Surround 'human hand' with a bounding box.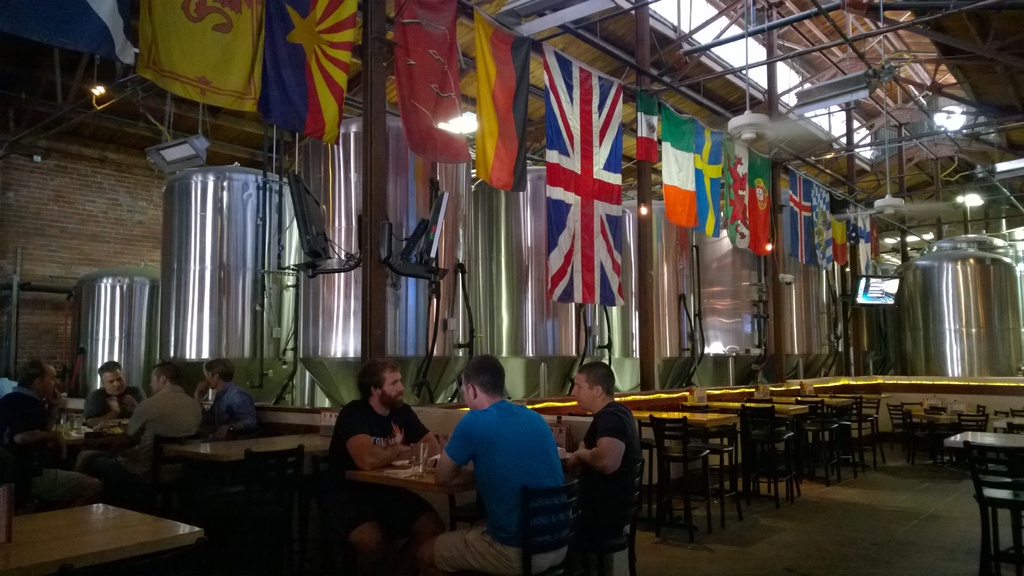
212,422,230,437.
